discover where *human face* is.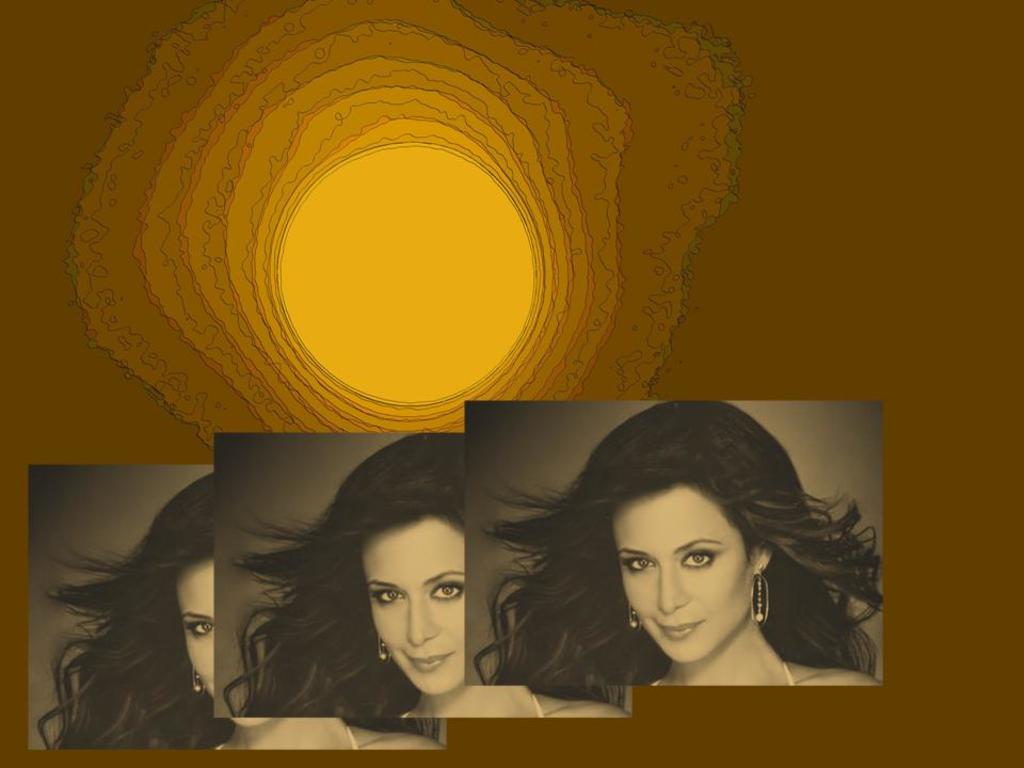
Discovered at l=170, t=567, r=244, b=721.
